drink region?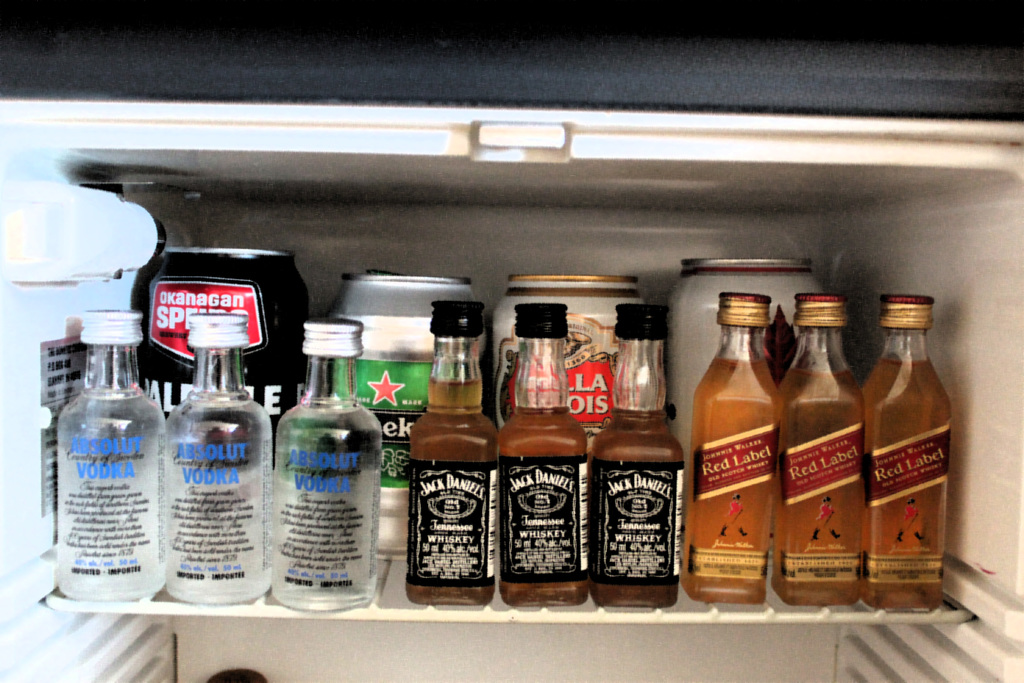
[x1=404, y1=300, x2=502, y2=612]
